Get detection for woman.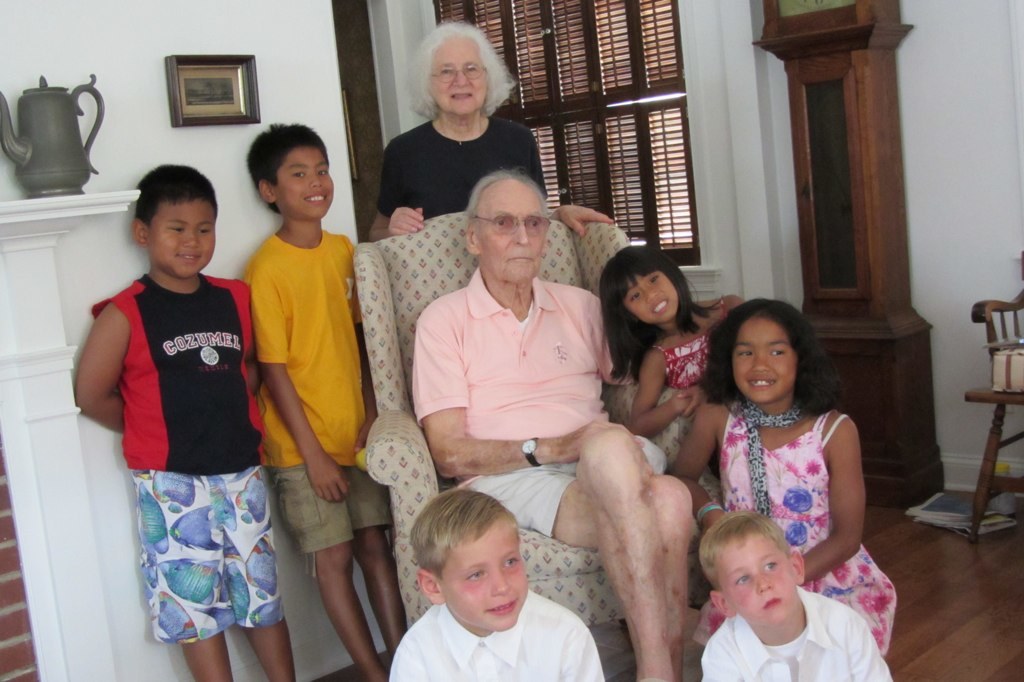
Detection: 584,229,747,426.
